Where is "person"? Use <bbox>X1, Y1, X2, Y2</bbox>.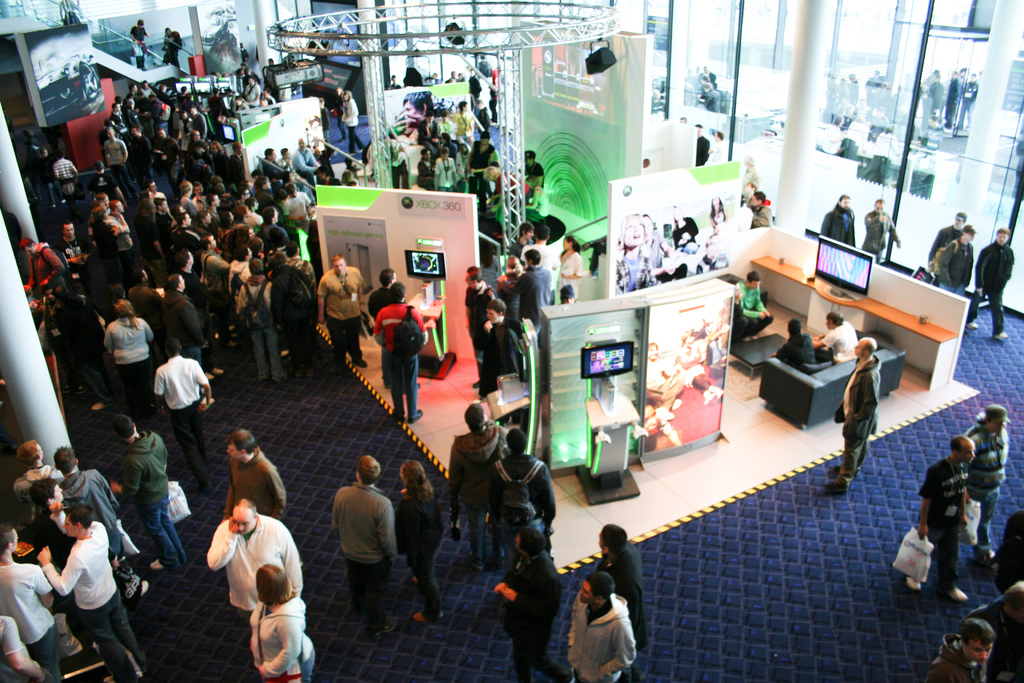
<bbox>913, 435, 973, 598</bbox>.
